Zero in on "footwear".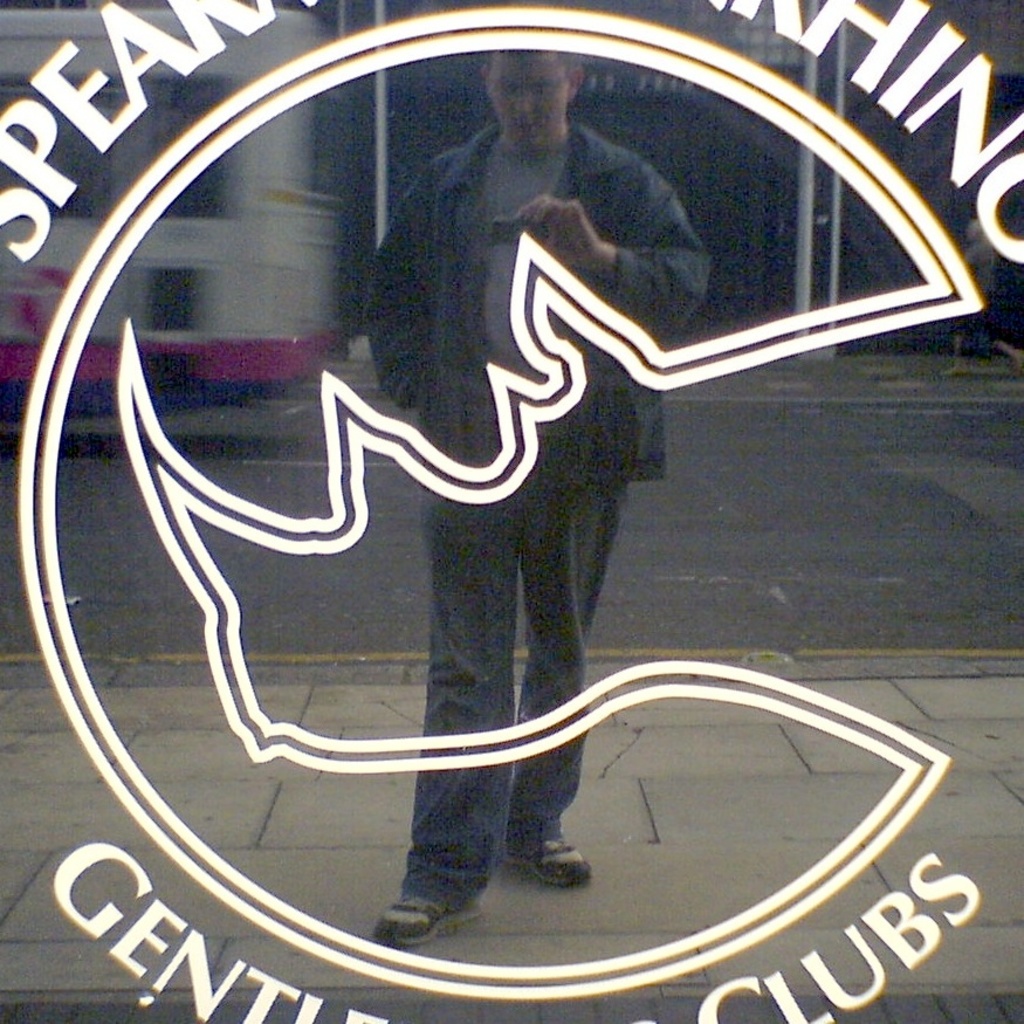
Zeroed in: BBox(367, 895, 481, 950).
